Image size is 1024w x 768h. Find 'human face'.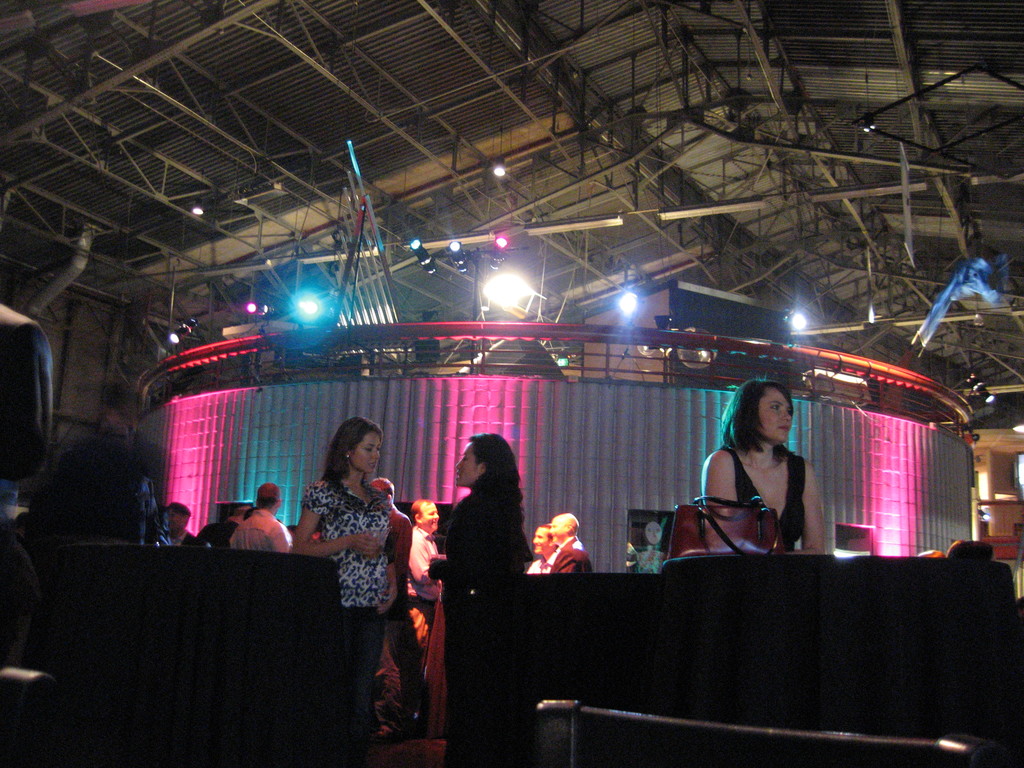
l=164, t=500, r=187, b=536.
